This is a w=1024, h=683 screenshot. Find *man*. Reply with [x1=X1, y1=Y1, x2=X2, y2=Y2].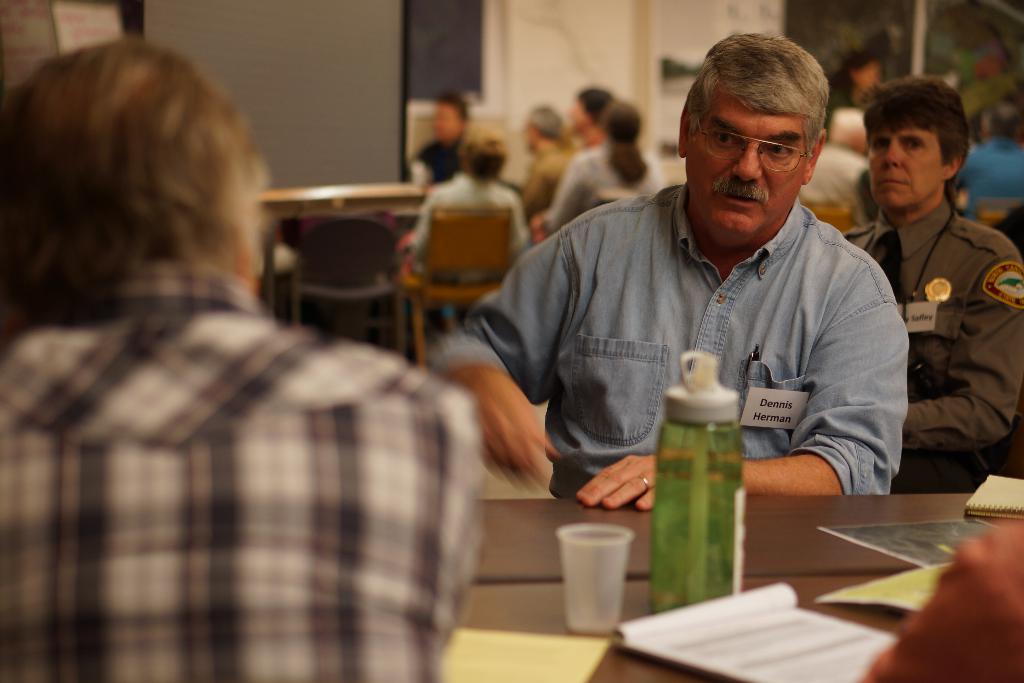
[x1=835, y1=76, x2=1023, y2=498].
